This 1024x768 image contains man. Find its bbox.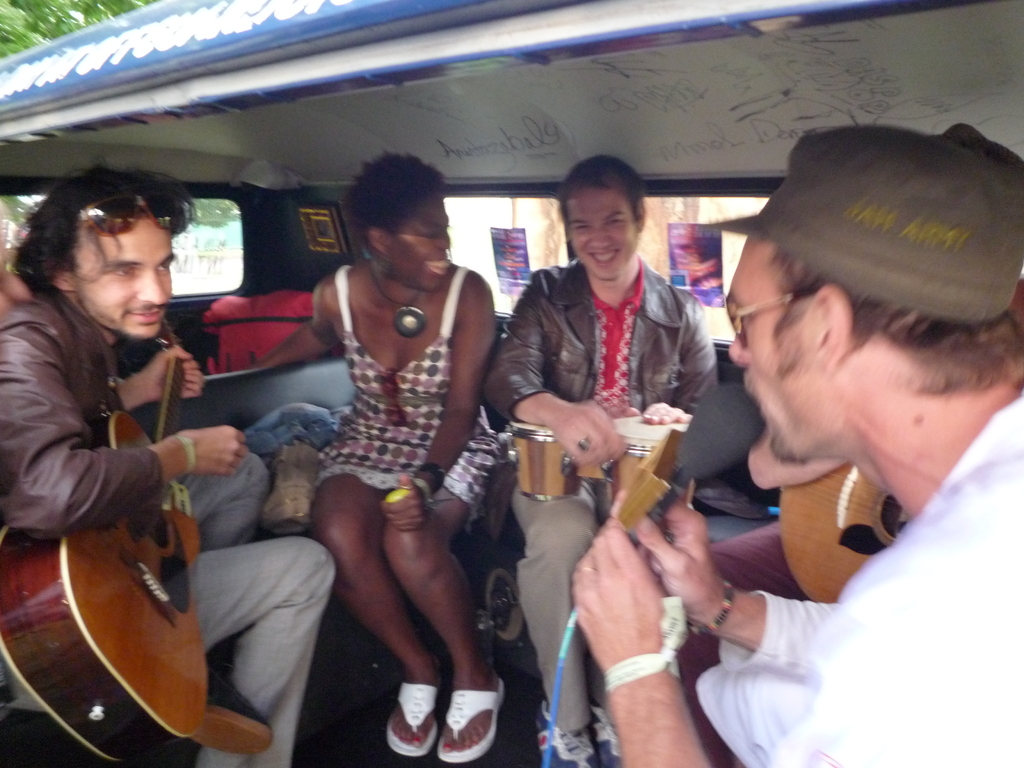
<region>443, 117, 970, 748</region>.
